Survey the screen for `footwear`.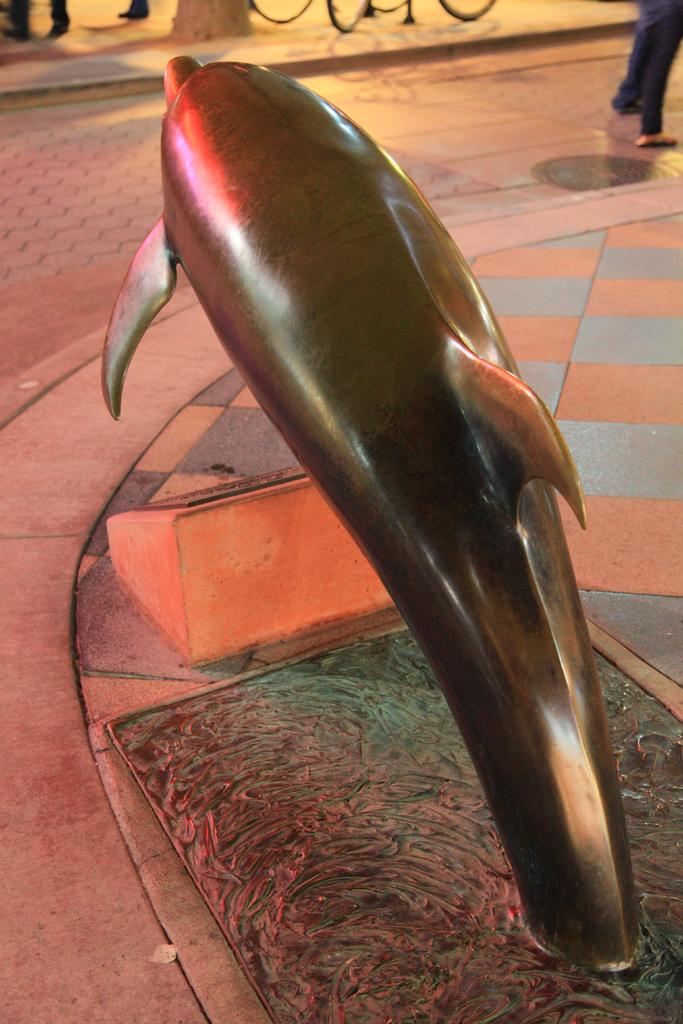
Survey found: 121:12:140:24.
